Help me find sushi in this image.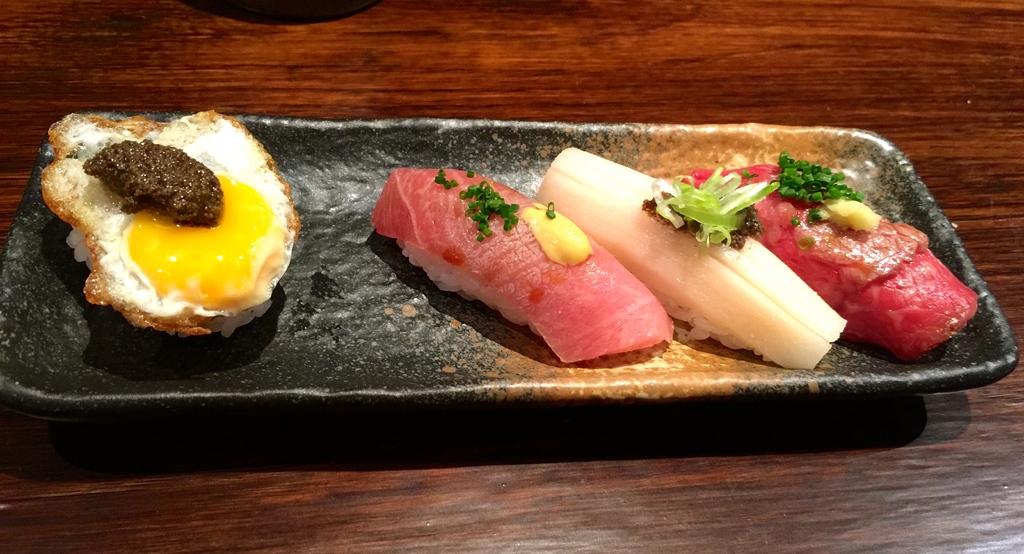
Found it: box(532, 147, 844, 371).
